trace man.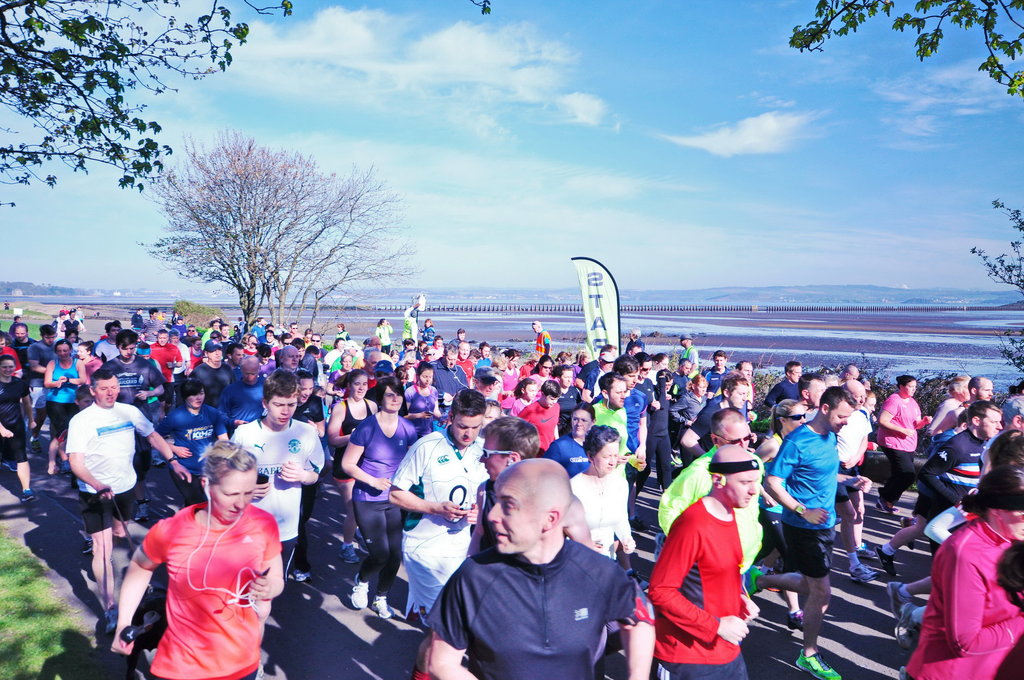
Traced to pyautogui.locateOnScreen(872, 404, 973, 578).
